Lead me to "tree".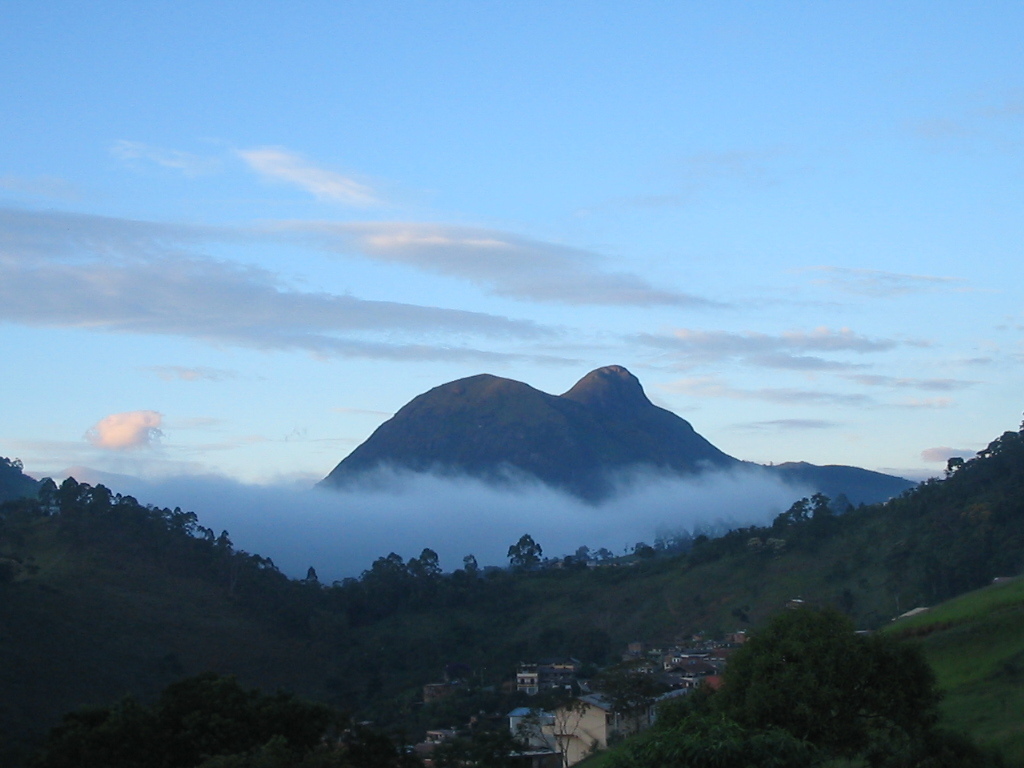
Lead to x1=479, y1=630, x2=658, y2=767.
